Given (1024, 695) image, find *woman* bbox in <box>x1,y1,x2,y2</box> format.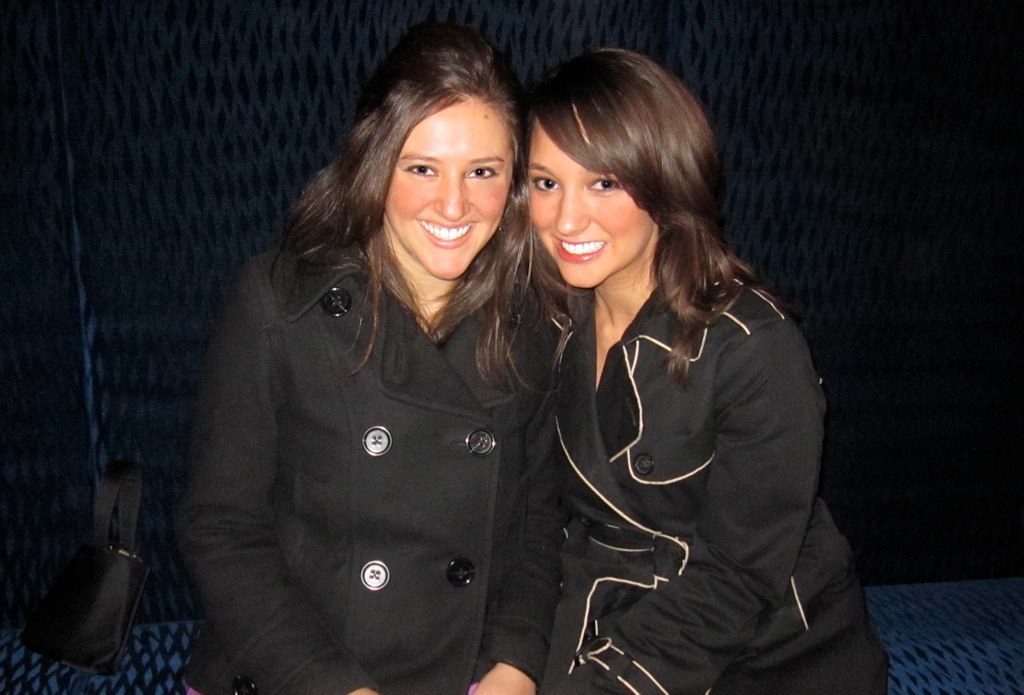
<box>467,66,841,694</box>.
